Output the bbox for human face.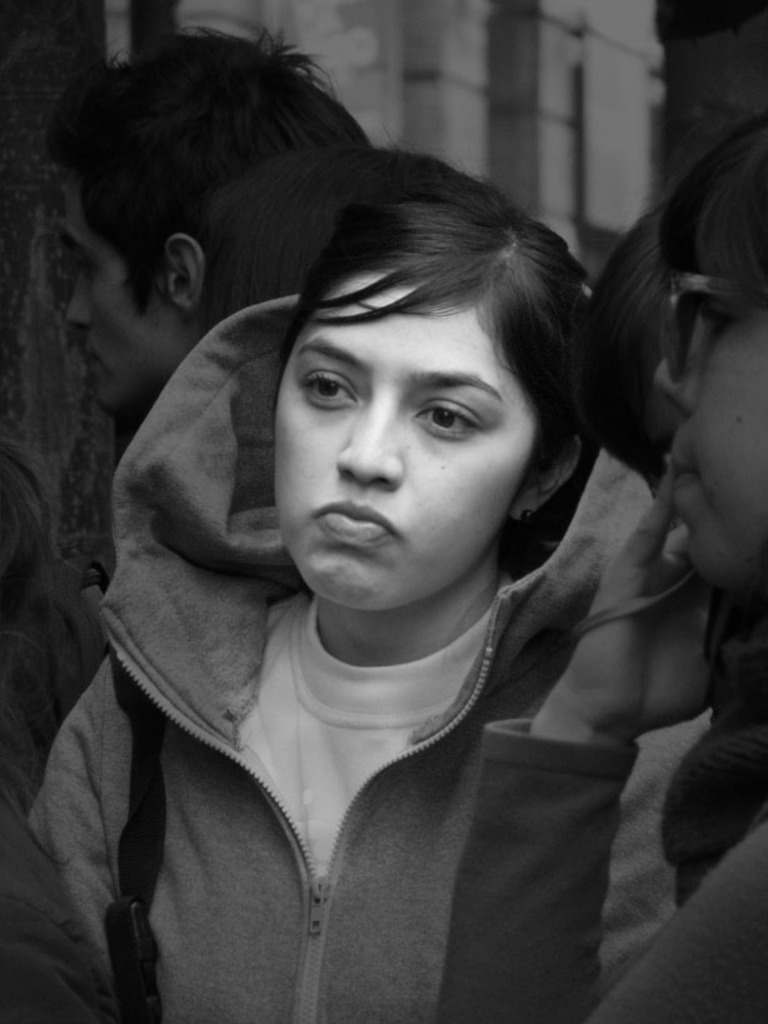
(60,175,183,418).
